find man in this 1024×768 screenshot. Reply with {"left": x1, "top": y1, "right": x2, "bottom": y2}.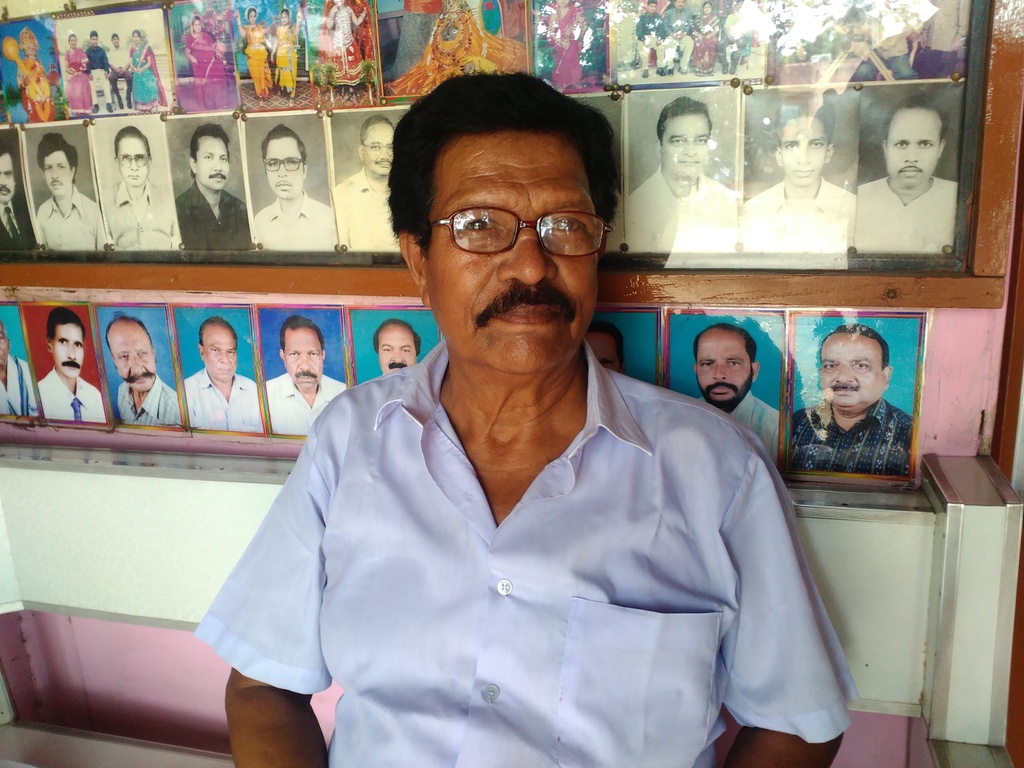
{"left": 203, "top": 116, "right": 860, "bottom": 747}.
